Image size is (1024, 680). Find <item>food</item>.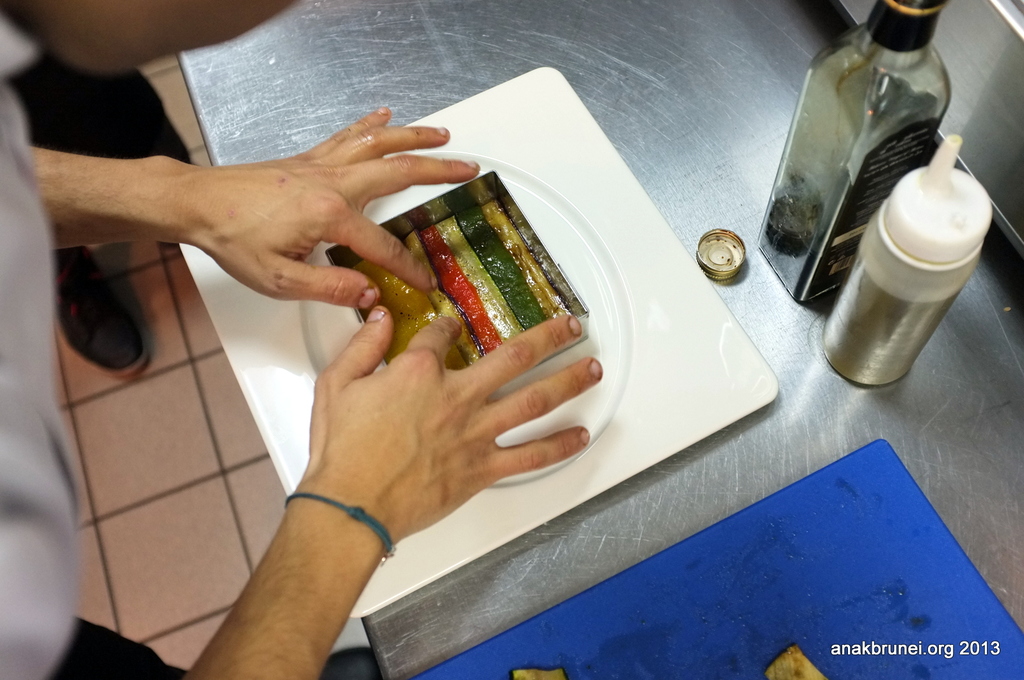
765:645:826:679.
